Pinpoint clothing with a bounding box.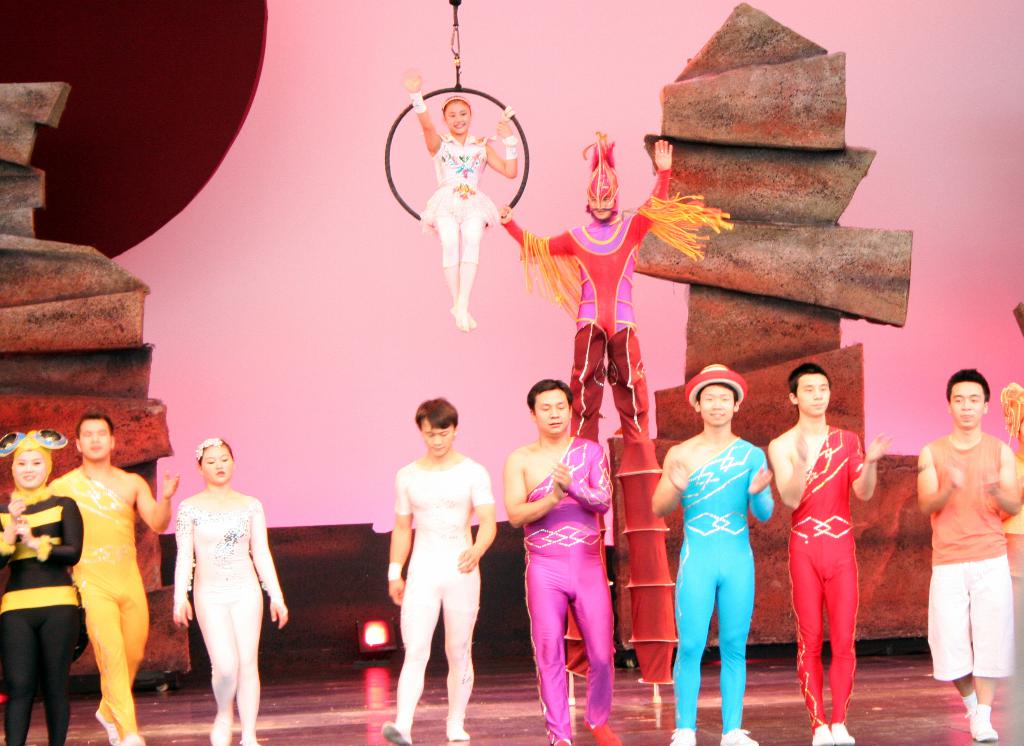
(391,455,495,740).
